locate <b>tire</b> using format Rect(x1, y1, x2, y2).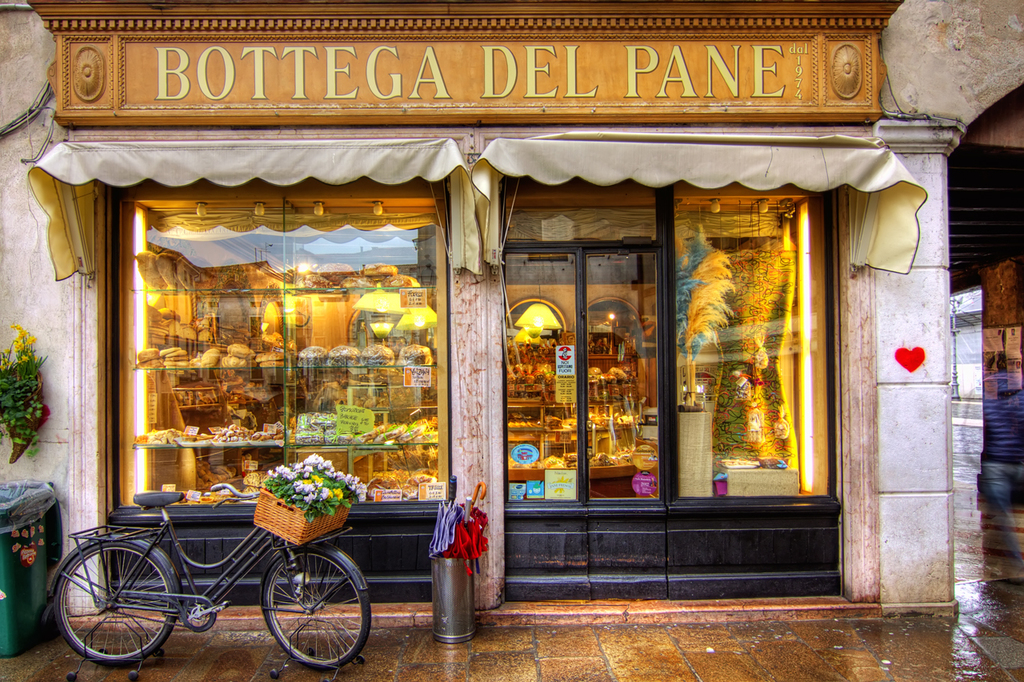
Rect(57, 540, 175, 664).
